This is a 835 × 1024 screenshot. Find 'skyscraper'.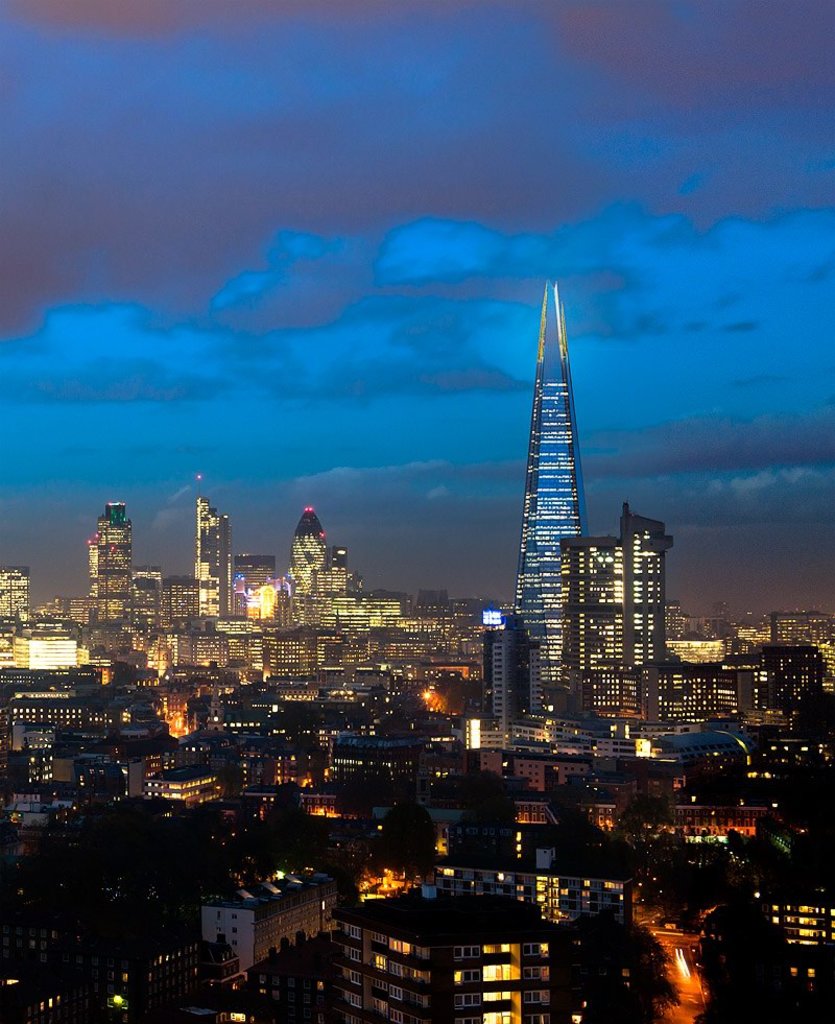
Bounding box: box(68, 497, 136, 661).
